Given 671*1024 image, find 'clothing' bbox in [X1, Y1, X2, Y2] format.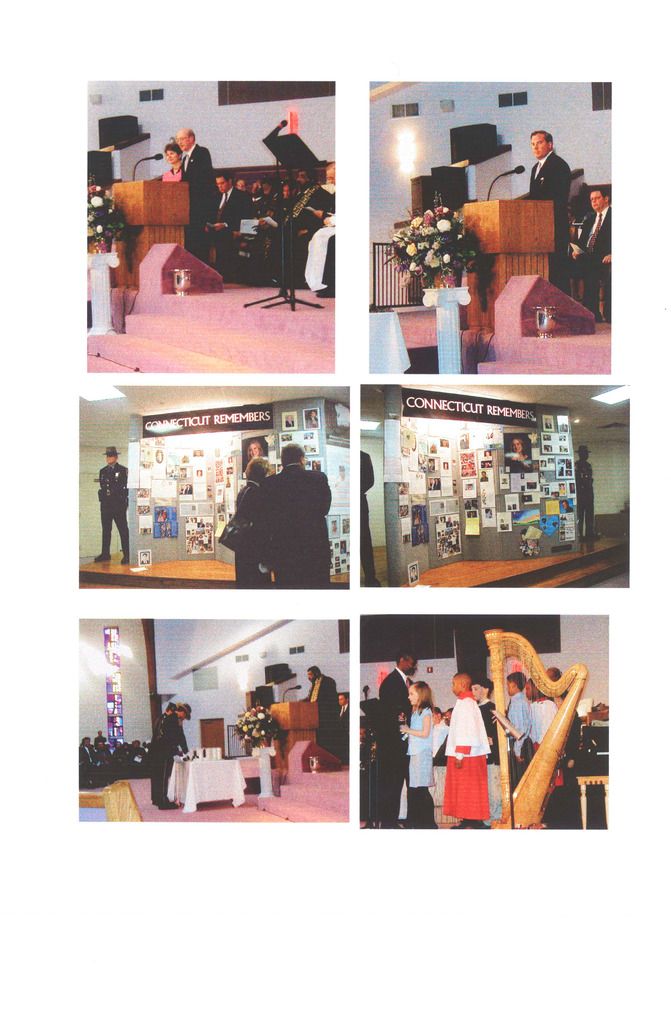
[376, 669, 413, 829].
